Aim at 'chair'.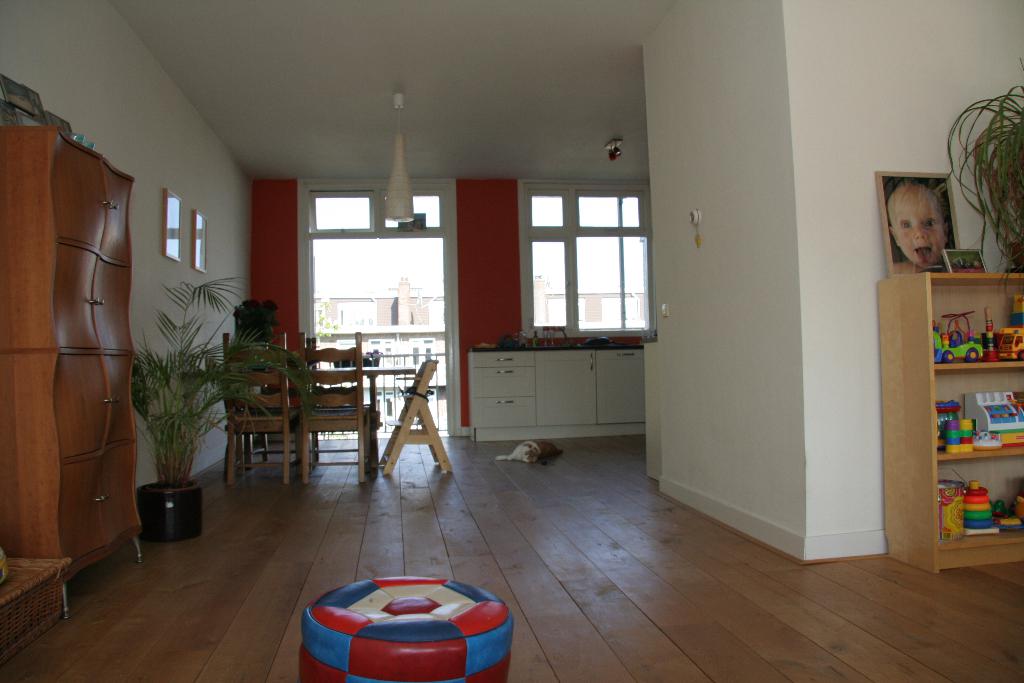
Aimed at locate(212, 339, 286, 486).
